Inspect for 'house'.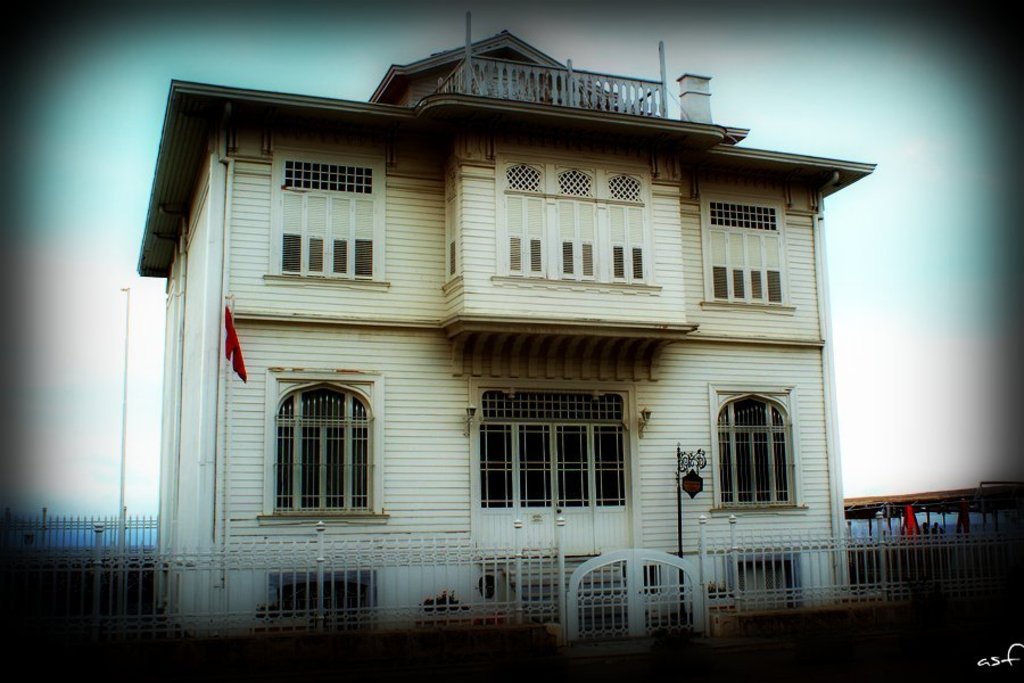
Inspection: {"x1": 115, "y1": 13, "x2": 882, "y2": 649}.
